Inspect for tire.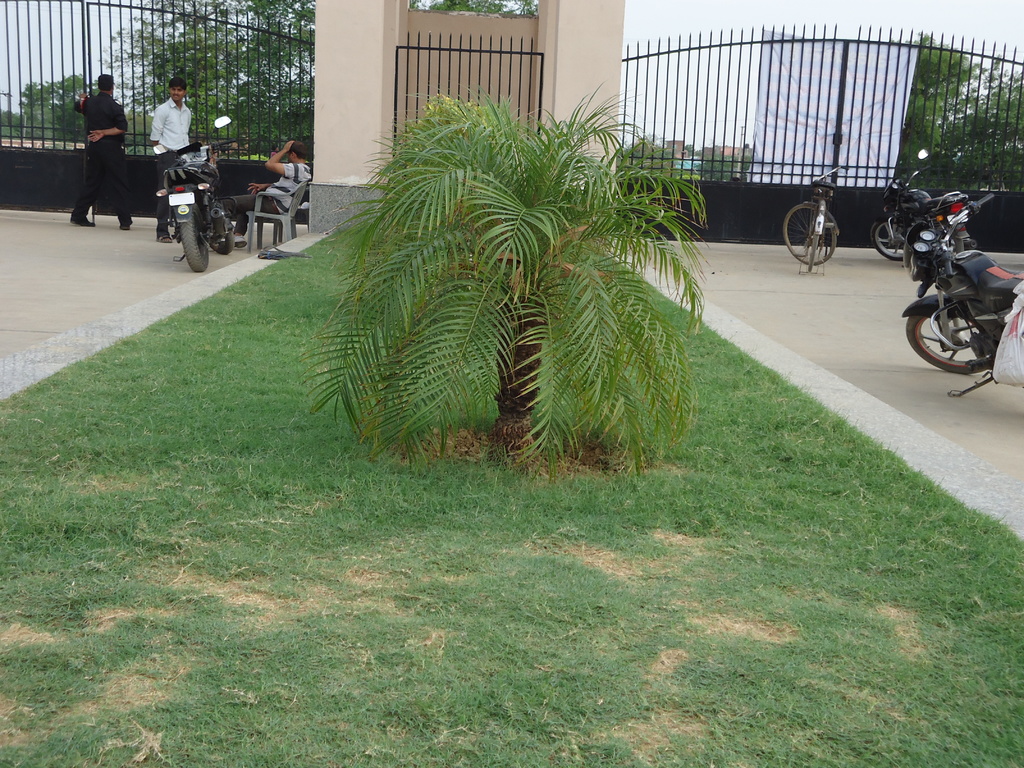
Inspection: left=934, top=226, right=964, bottom=255.
